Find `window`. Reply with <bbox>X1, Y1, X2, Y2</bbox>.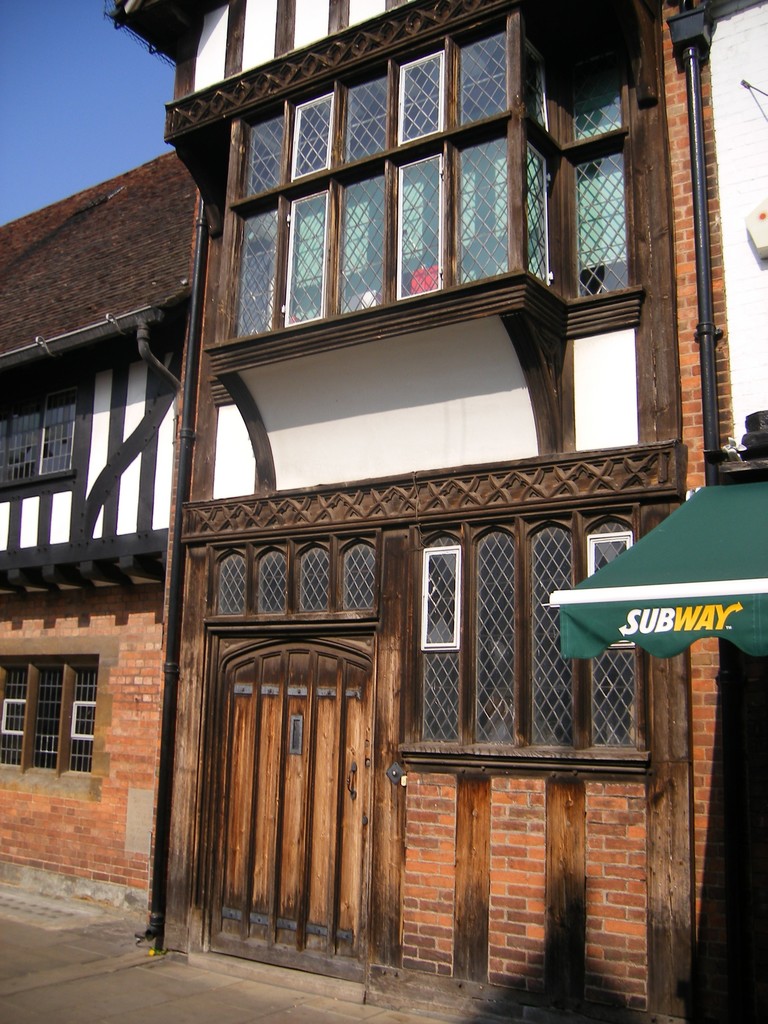
<bbox>555, 132, 648, 301</bbox>.
